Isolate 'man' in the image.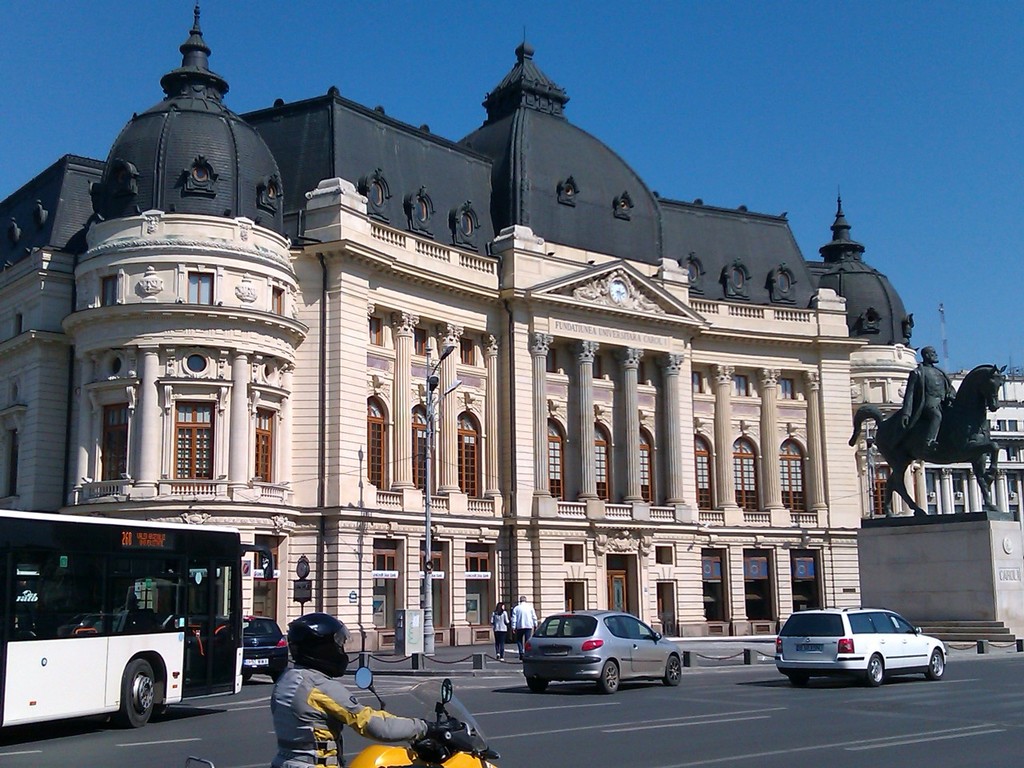
Isolated region: BBox(514, 596, 538, 662).
